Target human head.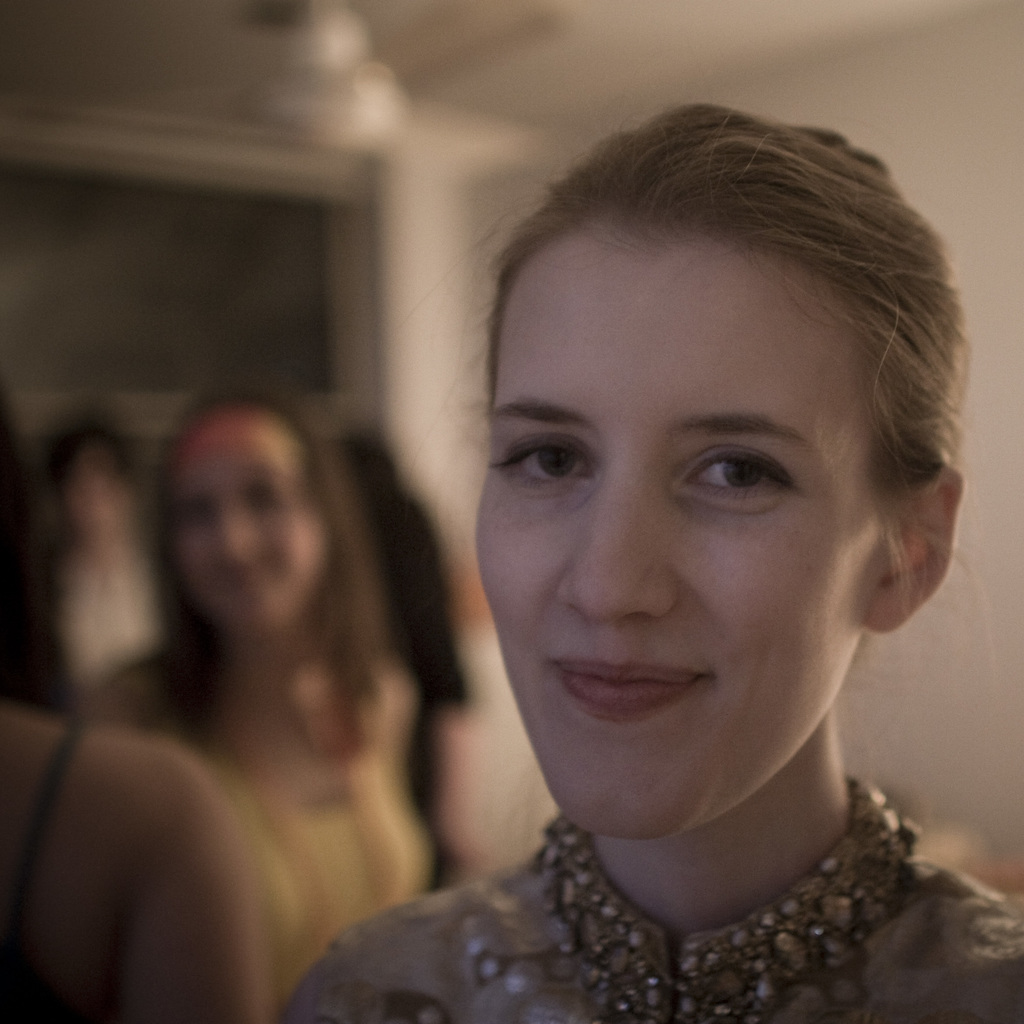
Target region: bbox=(484, 103, 956, 816).
